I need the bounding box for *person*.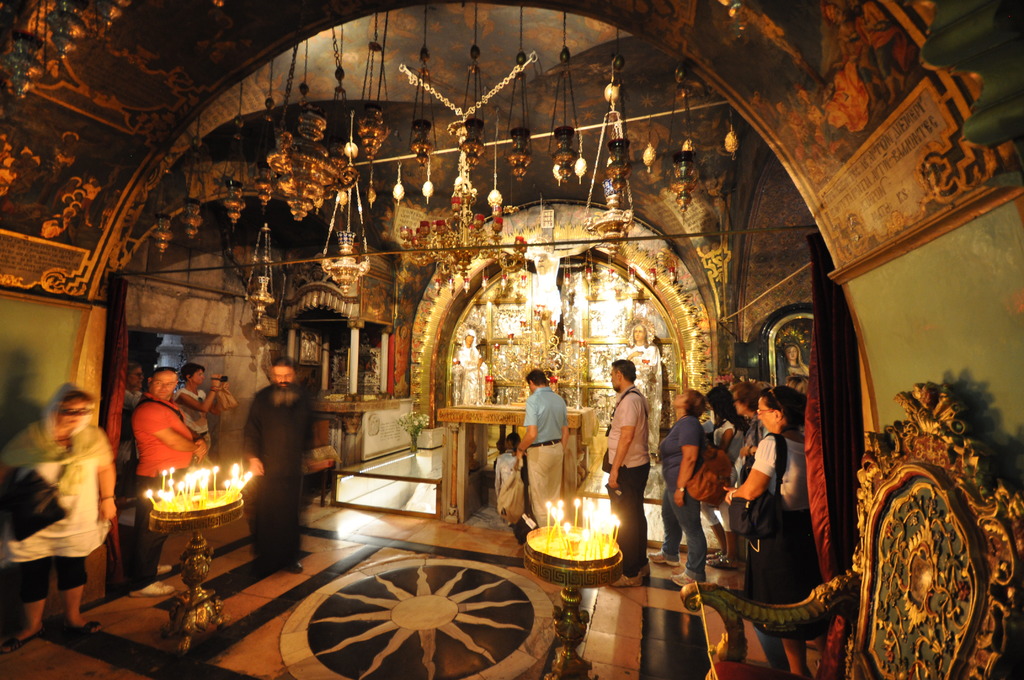
Here it is: x1=500, y1=238, x2=596, y2=330.
